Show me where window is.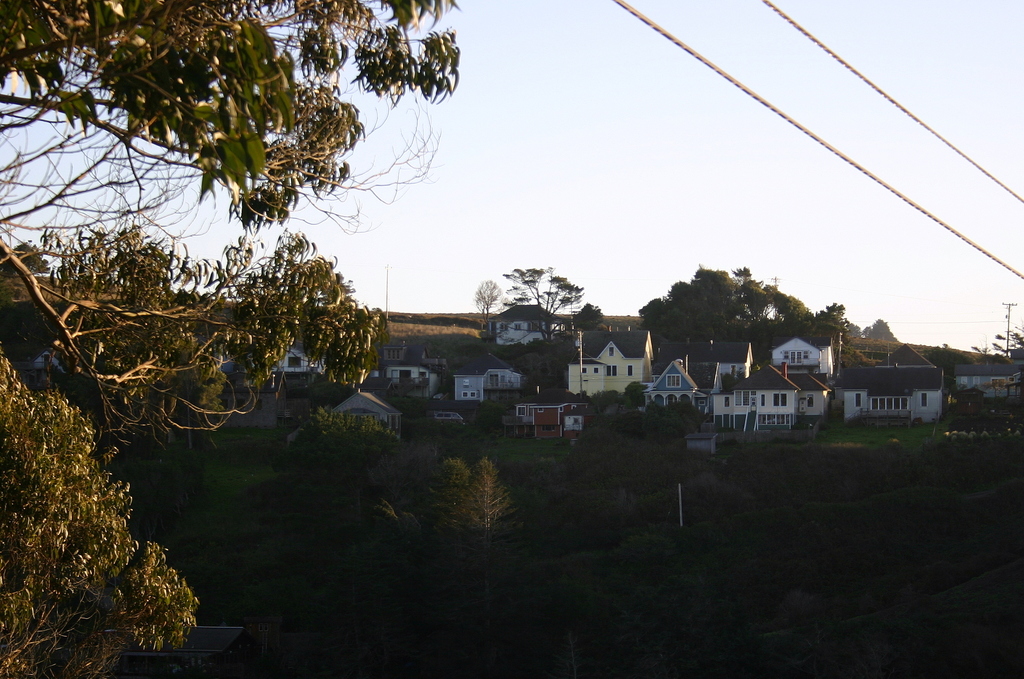
window is at bbox(606, 364, 615, 376).
